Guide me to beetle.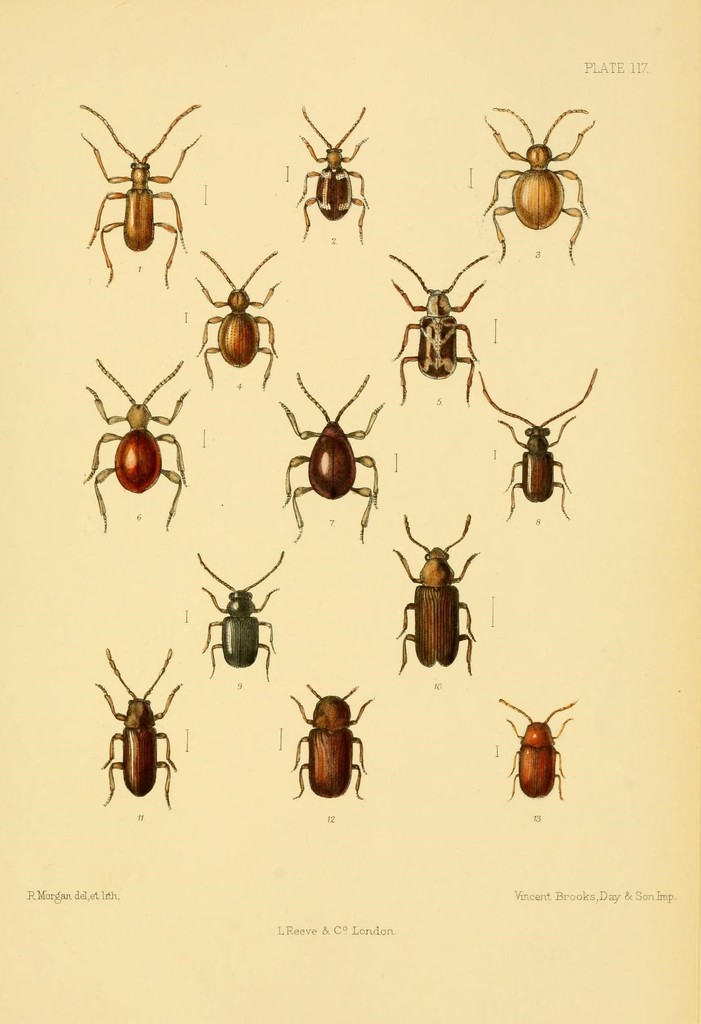
Guidance: (194,547,282,684).
